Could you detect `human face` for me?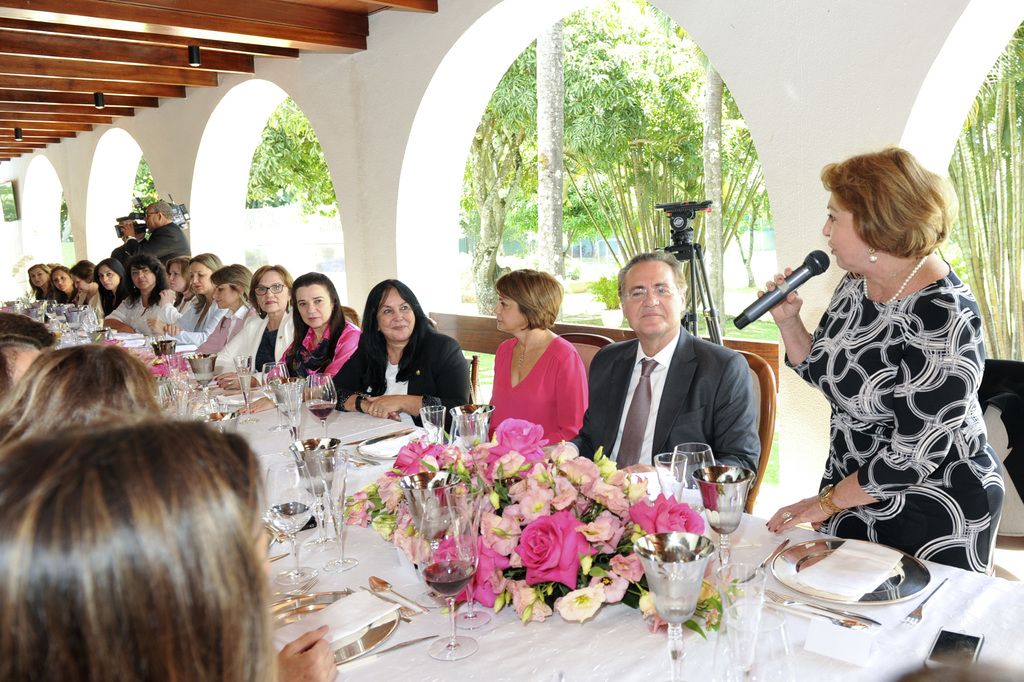
Detection result: l=256, t=271, r=288, b=314.
